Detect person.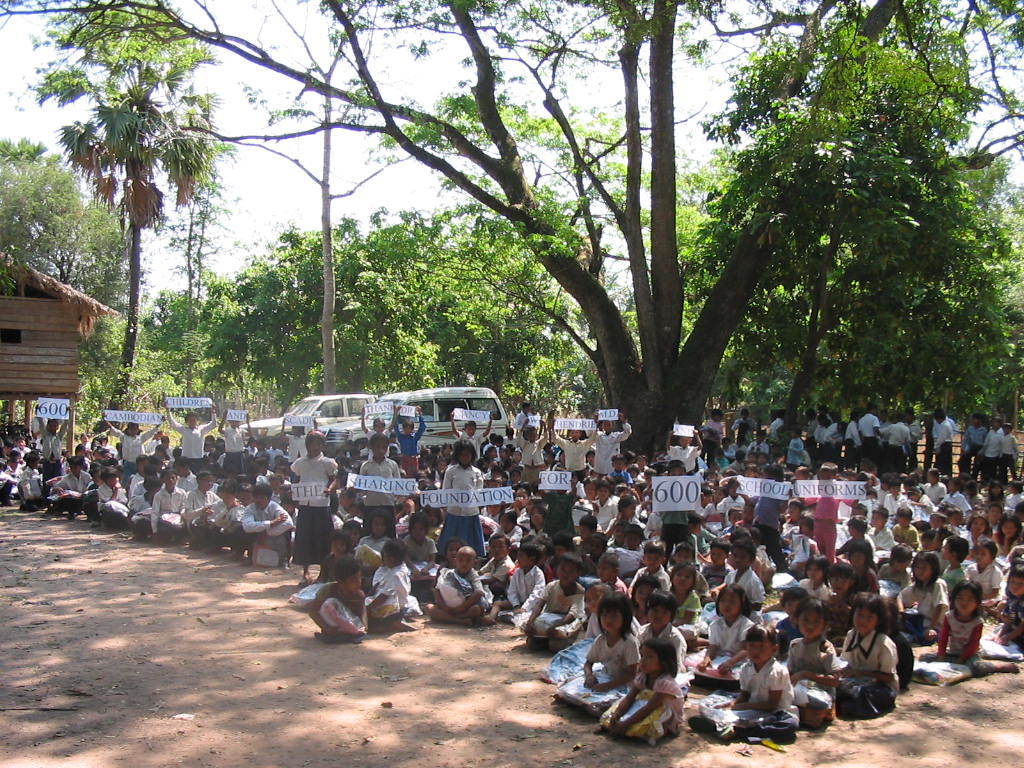
Detected at [left=240, top=486, right=298, bottom=559].
